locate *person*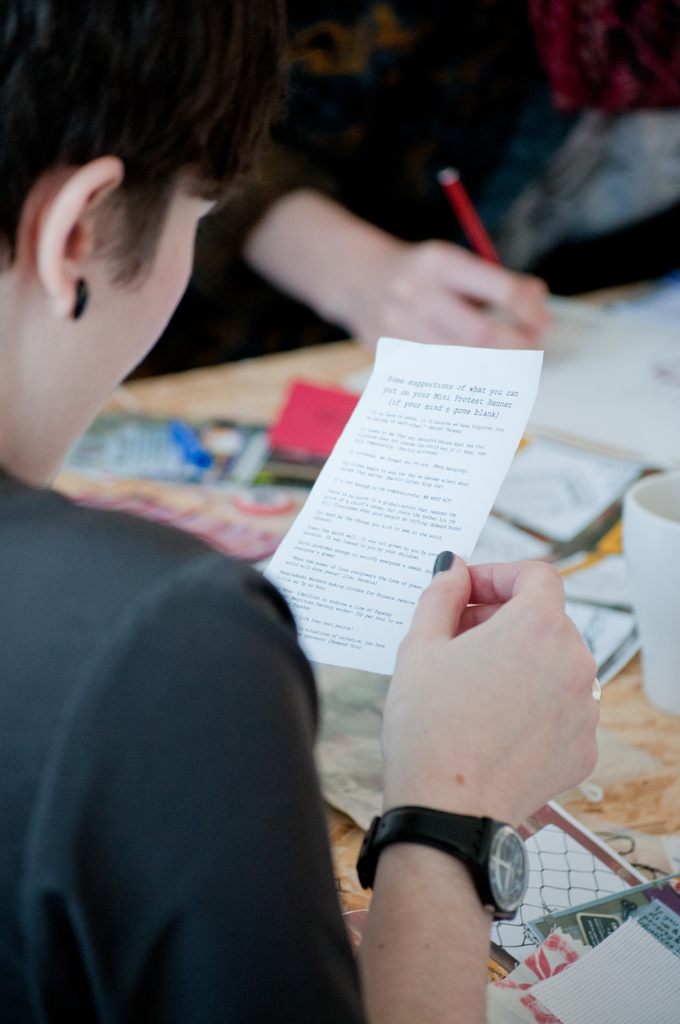
0/0/601/1023
